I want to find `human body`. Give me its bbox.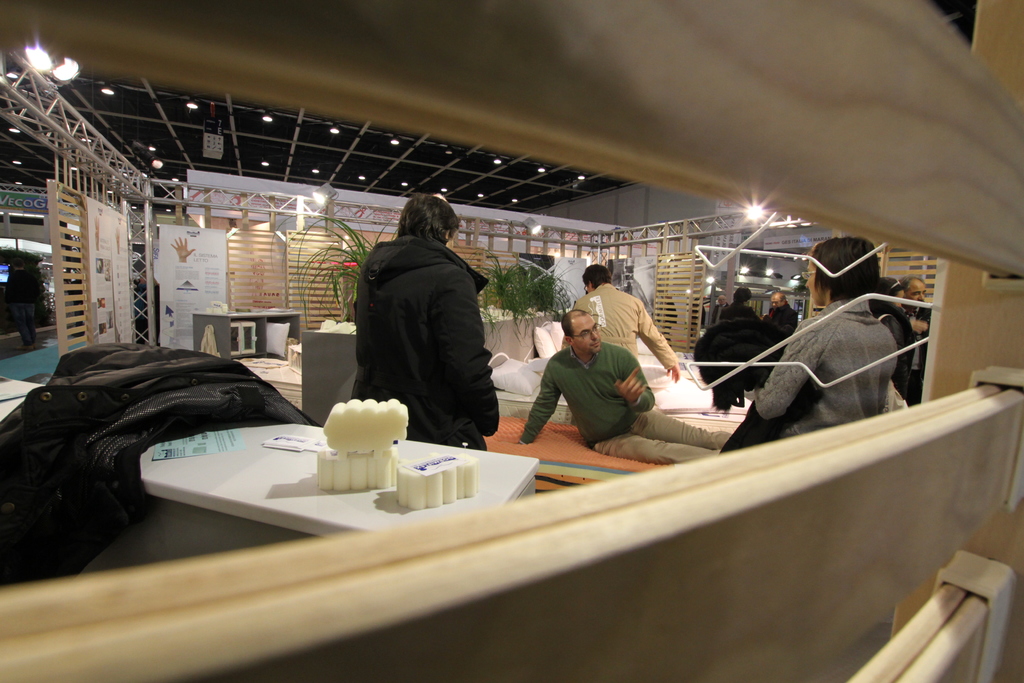
x1=573 y1=258 x2=682 y2=369.
